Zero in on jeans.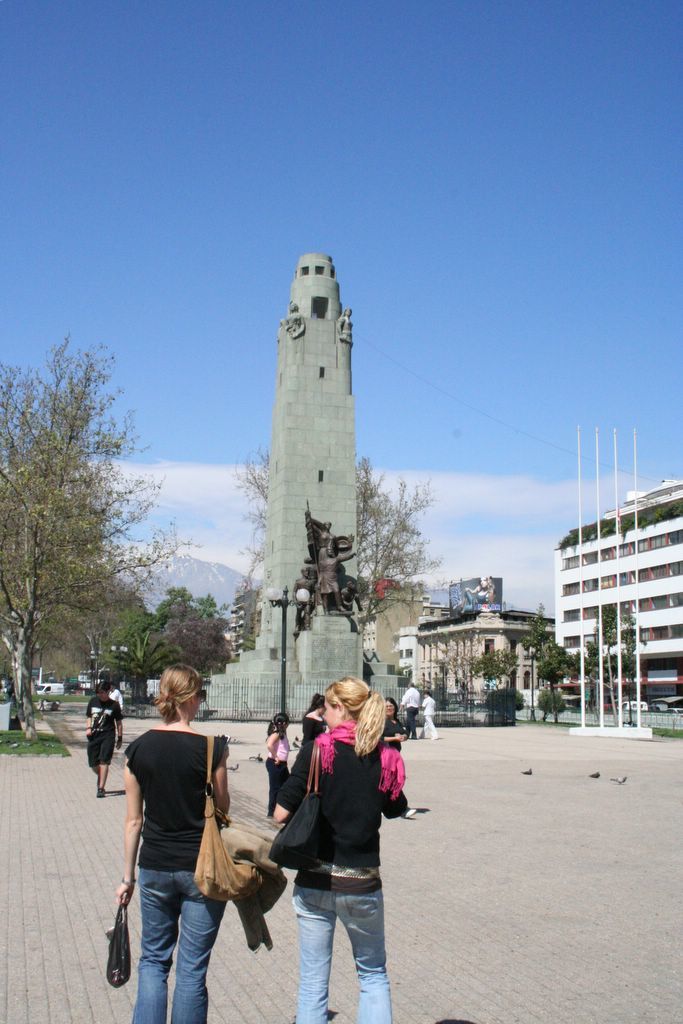
Zeroed in: Rect(297, 880, 396, 1023).
